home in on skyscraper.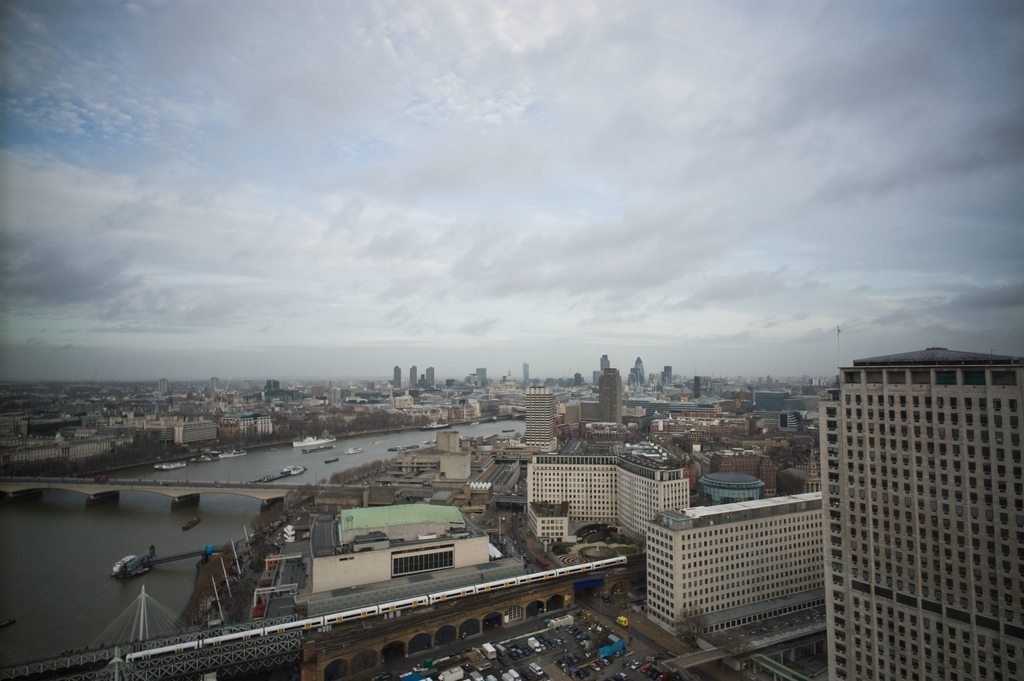
Homed in at bbox=(203, 377, 221, 390).
